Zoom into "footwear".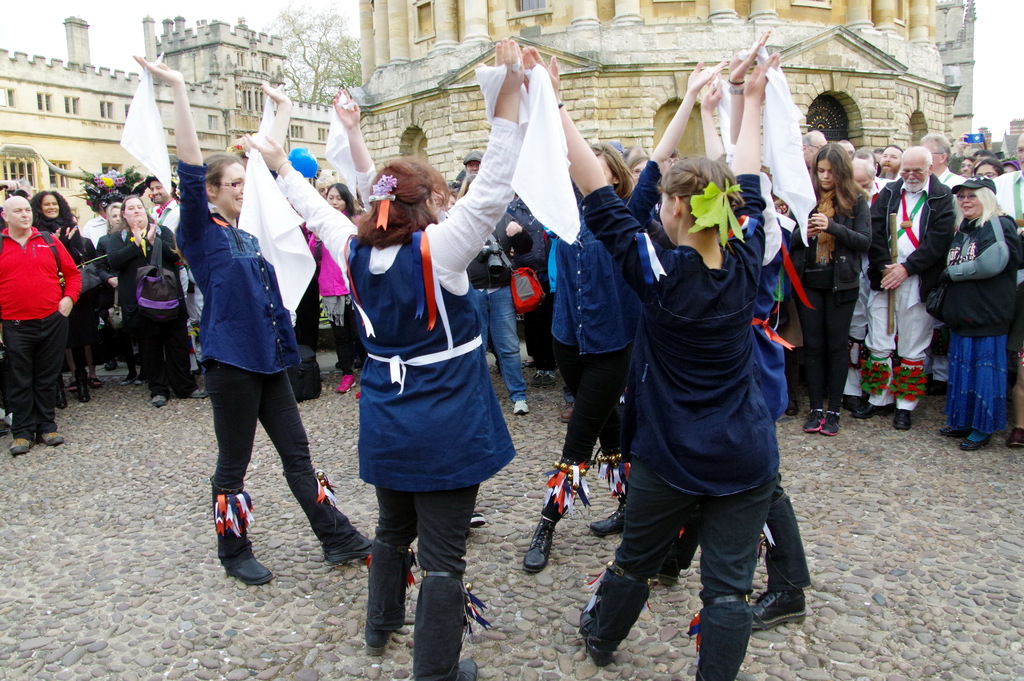
Zoom target: [x1=339, y1=373, x2=358, y2=391].
